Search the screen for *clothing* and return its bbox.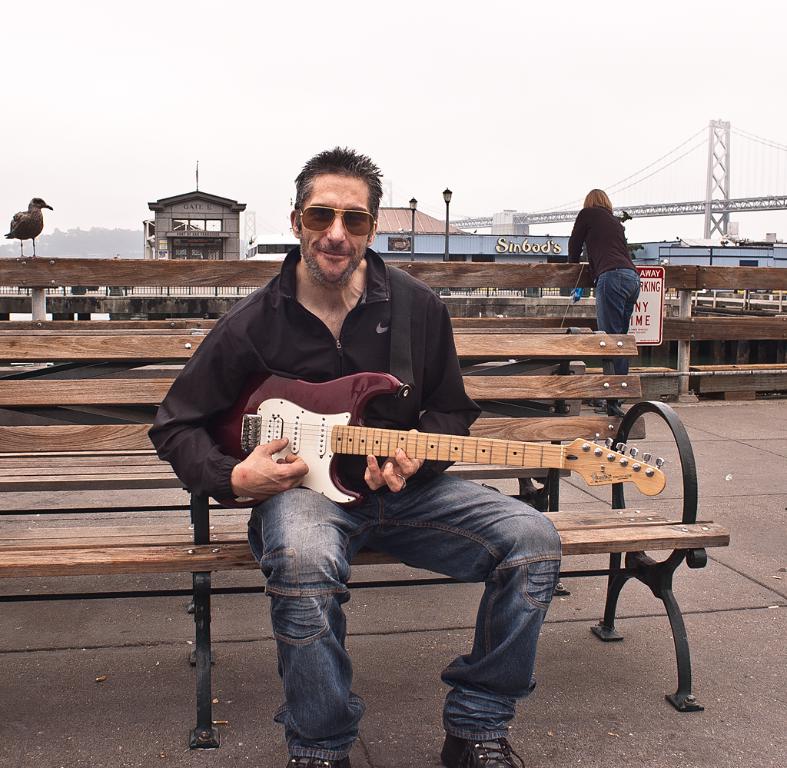
Found: region(566, 202, 640, 377).
